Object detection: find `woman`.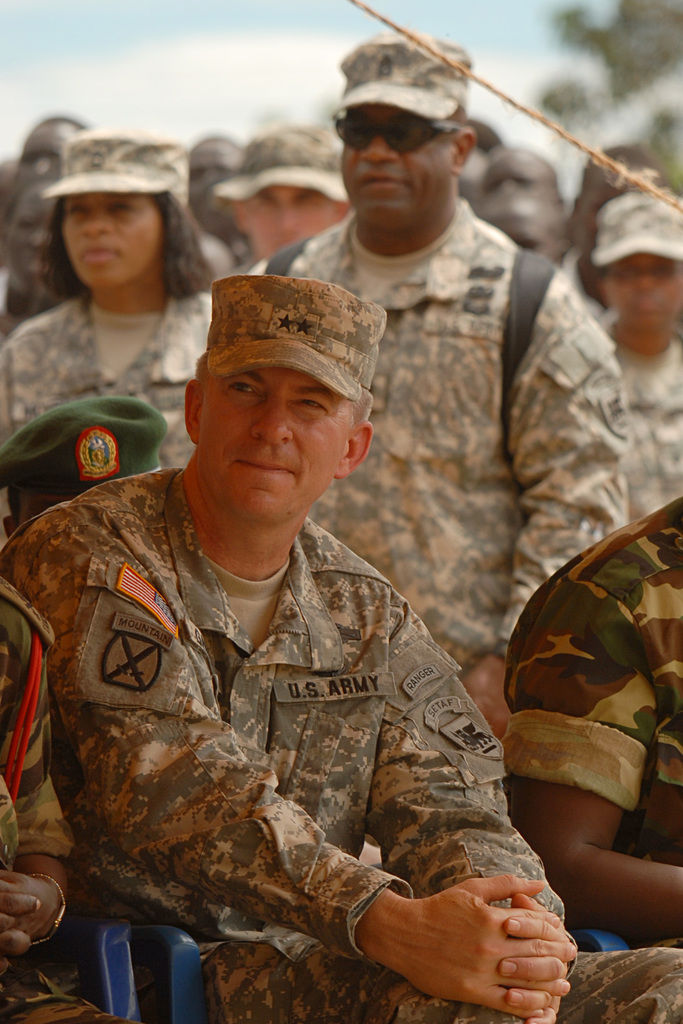
left=0, top=127, right=218, bottom=553.
